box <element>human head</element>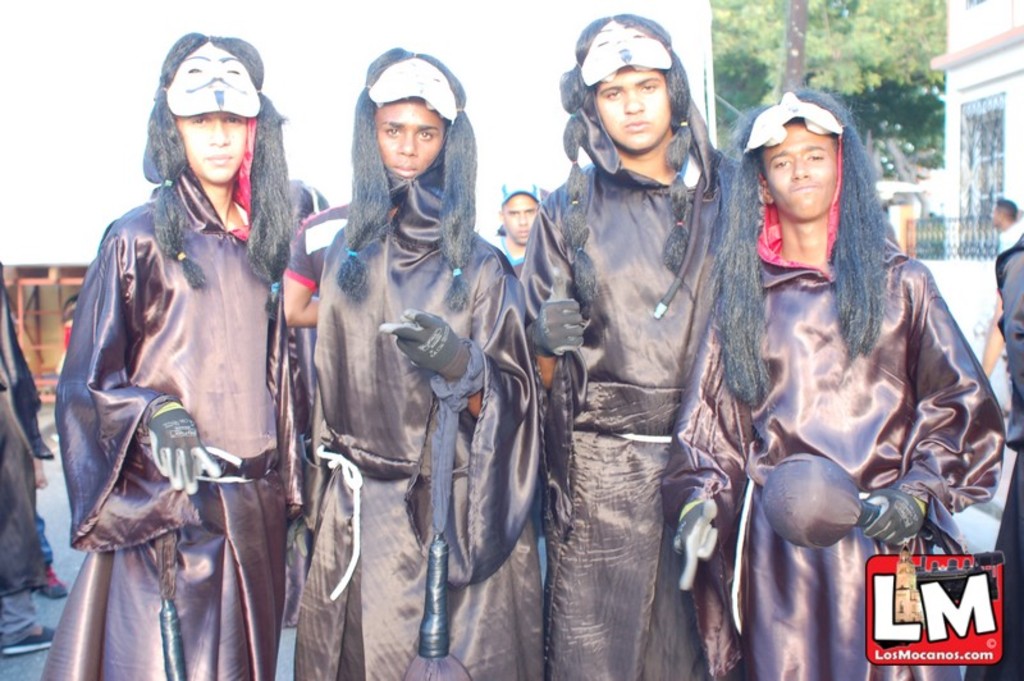
BBox(164, 108, 256, 182)
